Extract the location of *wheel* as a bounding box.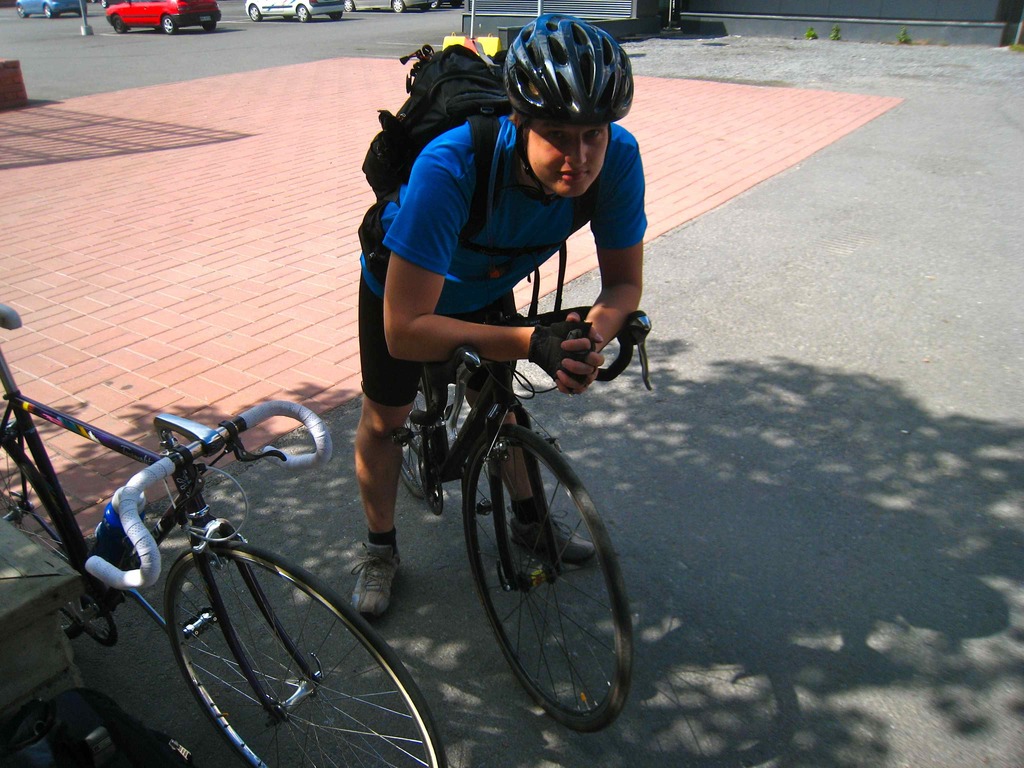
box(284, 15, 292, 21).
